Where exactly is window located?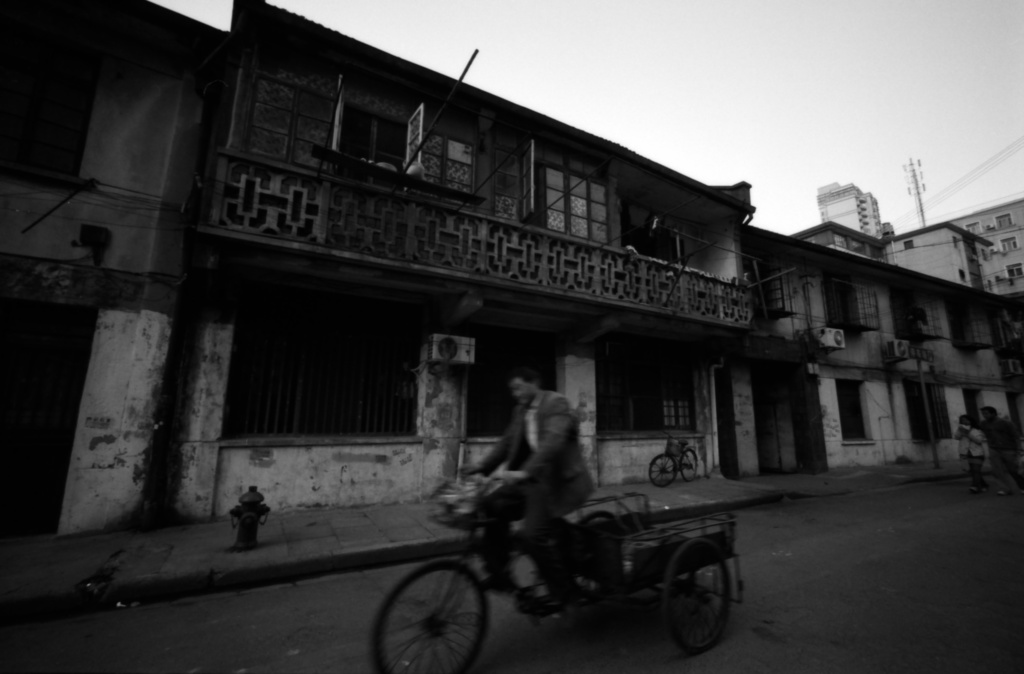
Its bounding box is (246, 52, 481, 208).
